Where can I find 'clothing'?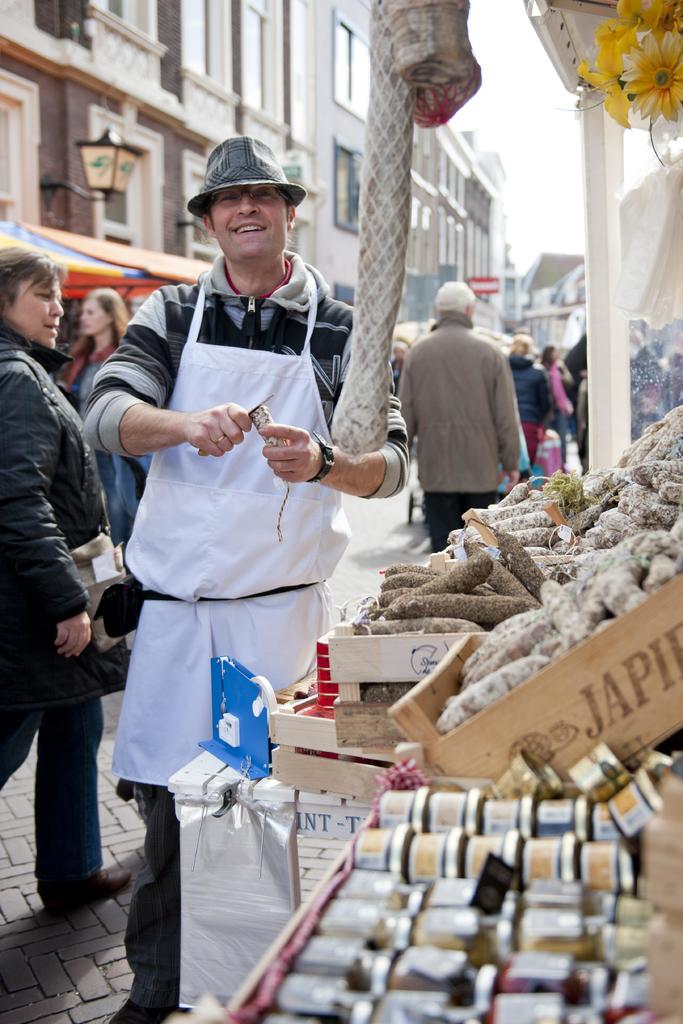
You can find it at box(0, 314, 112, 877).
